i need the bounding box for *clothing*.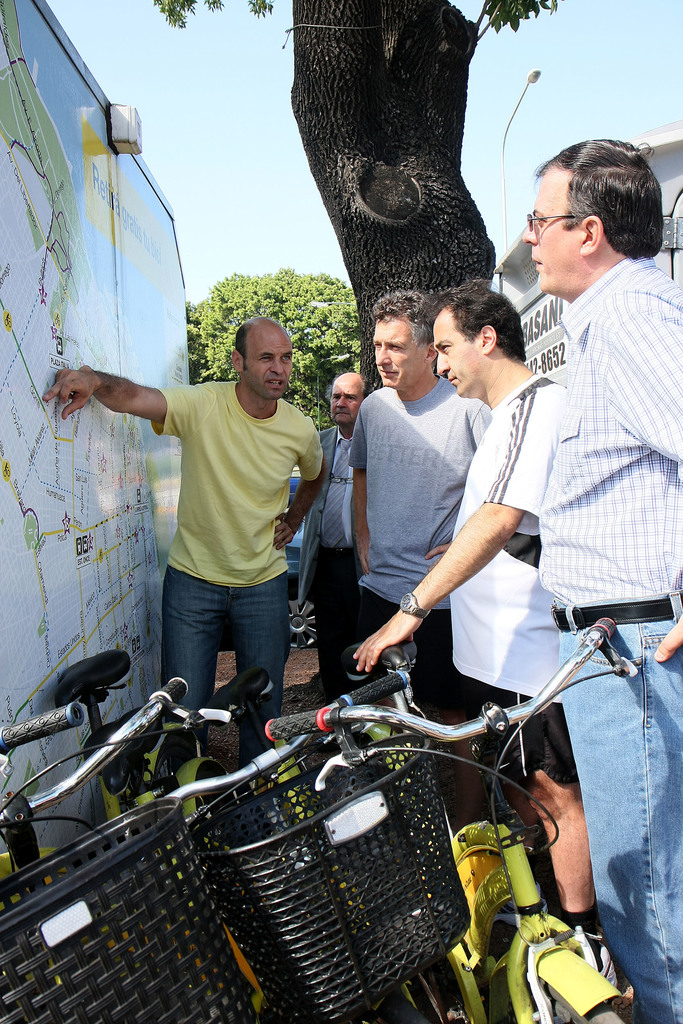
Here it is: left=538, top=252, right=682, bottom=1023.
